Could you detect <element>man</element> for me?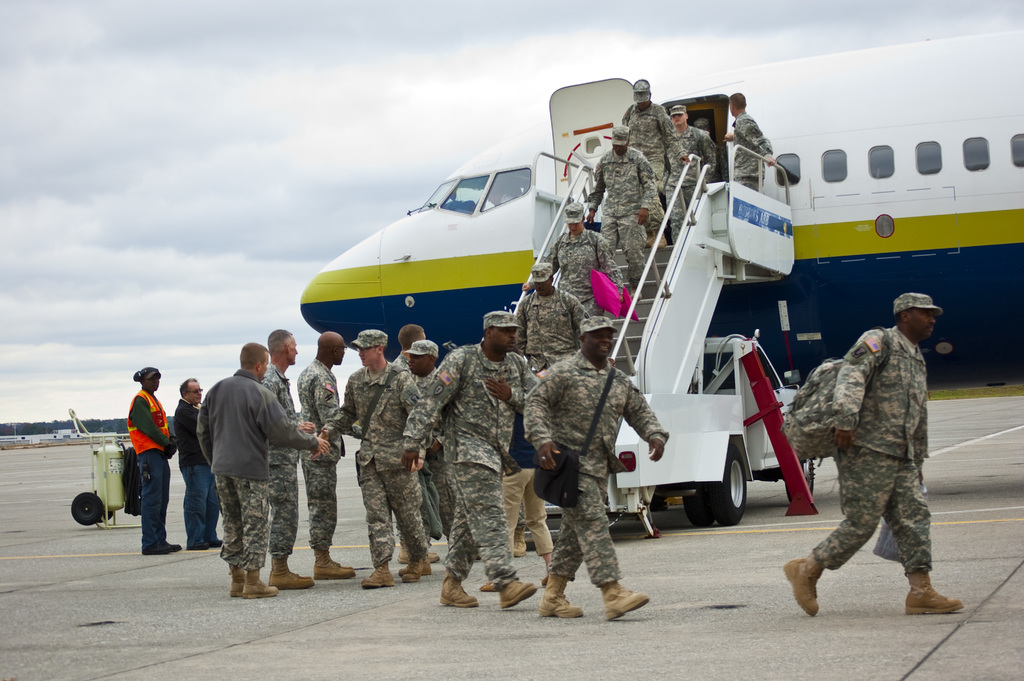
Detection result: locate(495, 409, 566, 589).
